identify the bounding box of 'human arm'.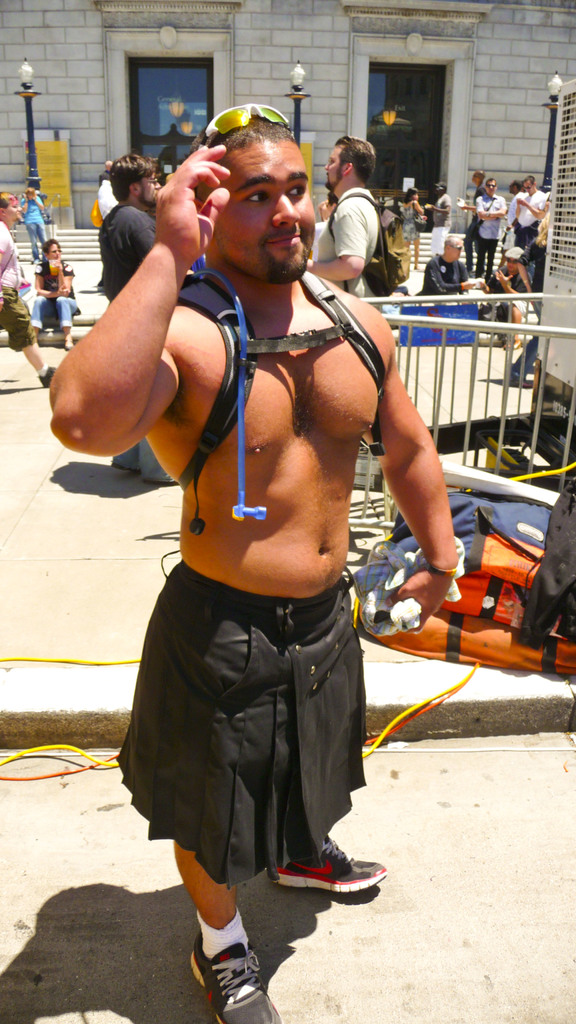
bbox(477, 197, 495, 223).
